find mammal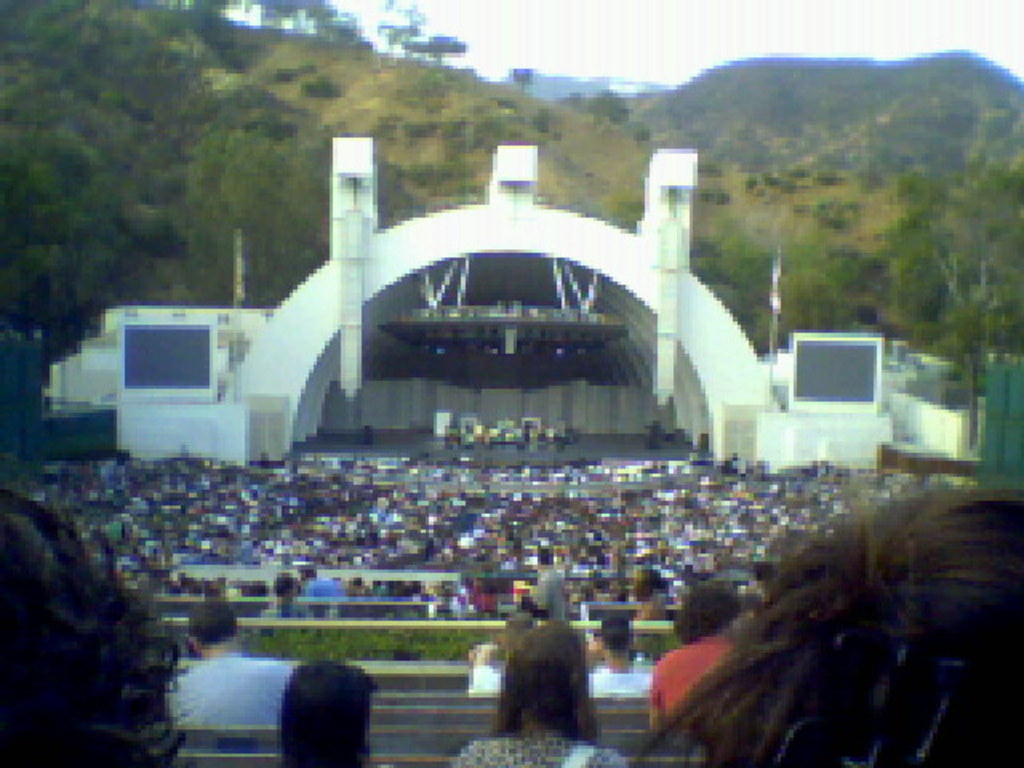
l=461, t=602, r=534, b=699
